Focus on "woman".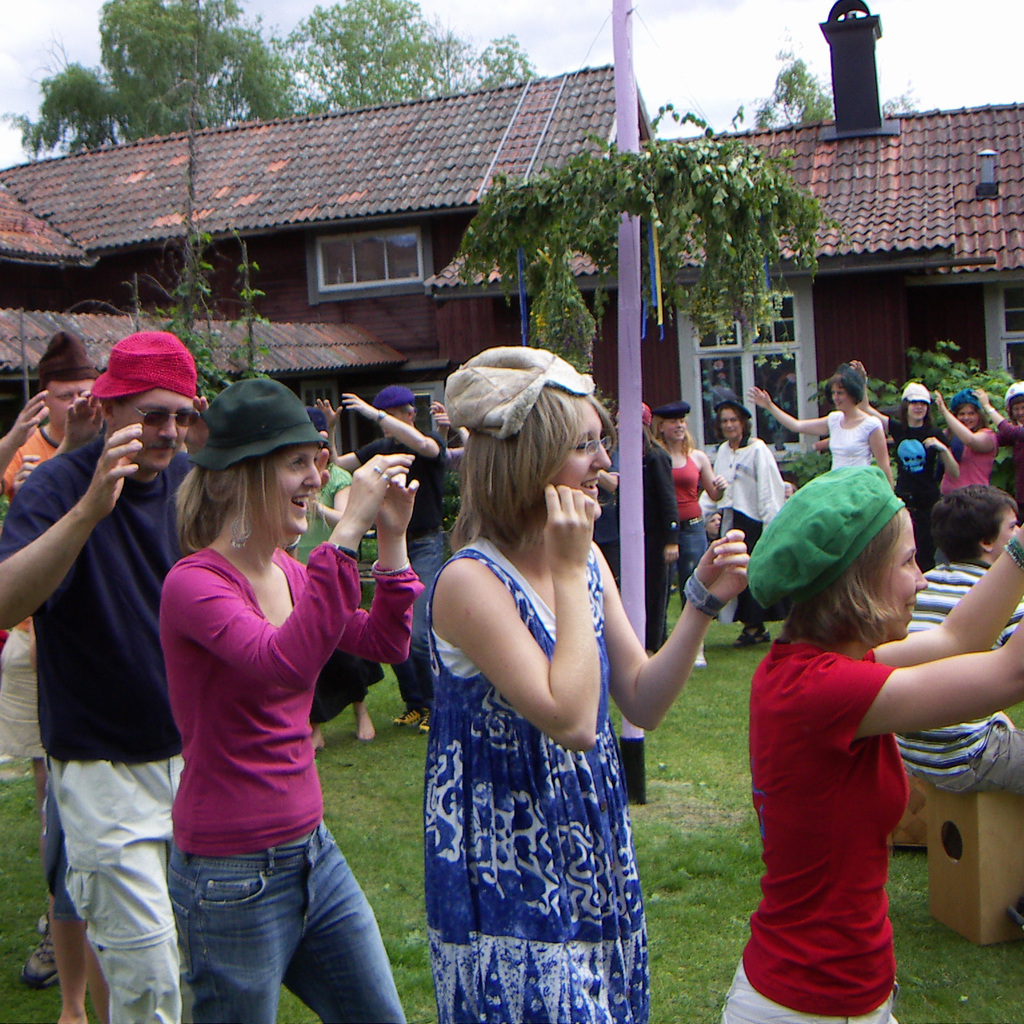
Focused at BBox(398, 353, 722, 1001).
